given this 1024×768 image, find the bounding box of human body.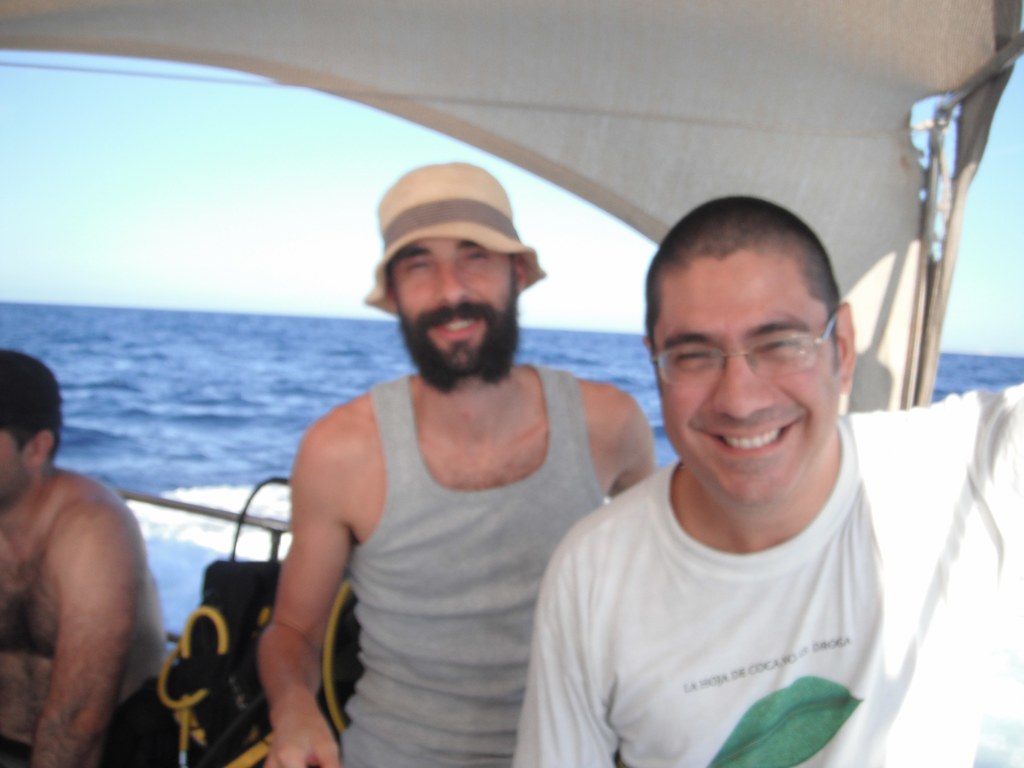
x1=508, y1=195, x2=1023, y2=766.
